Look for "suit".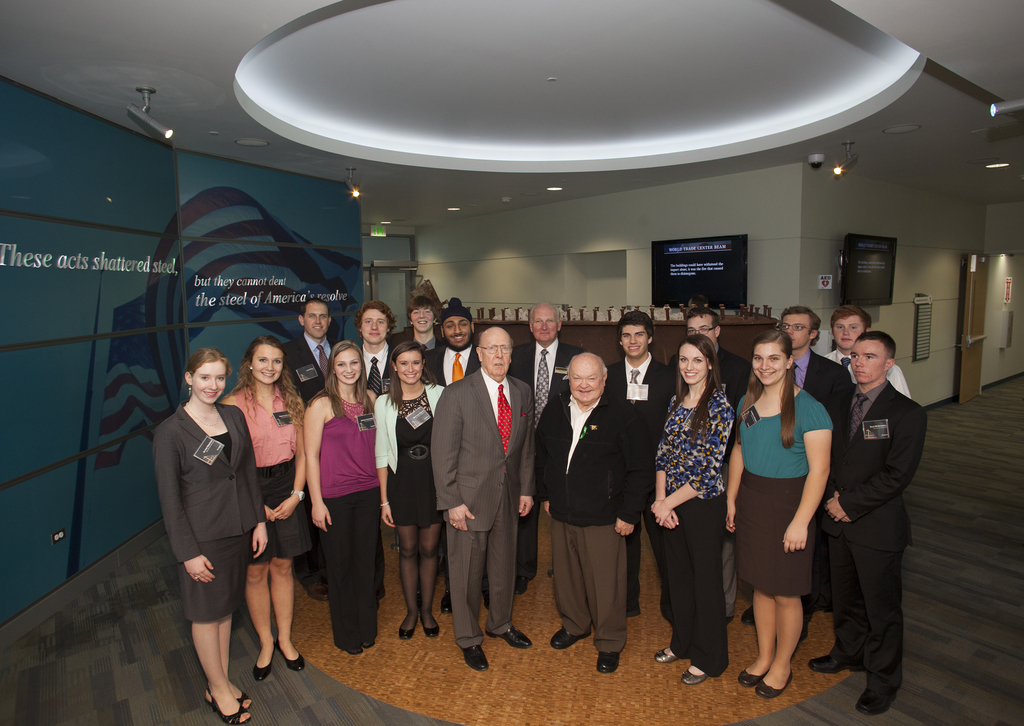
Found: <box>392,327,444,345</box>.
